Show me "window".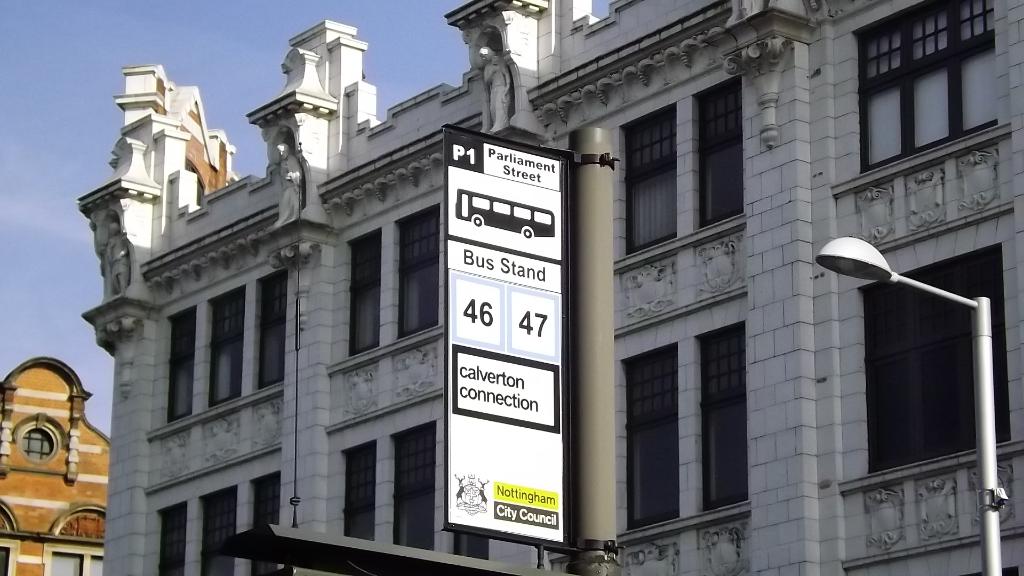
"window" is here: (left=337, top=444, right=388, bottom=547).
